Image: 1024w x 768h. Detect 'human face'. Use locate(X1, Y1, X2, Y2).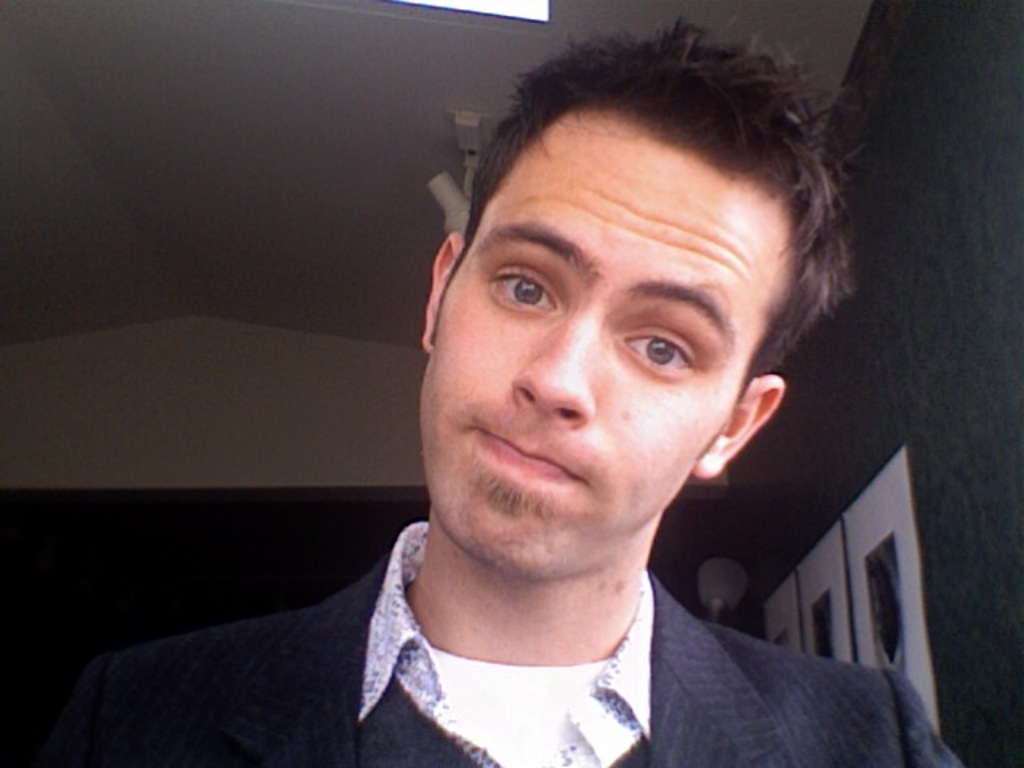
locate(416, 117, 798, 581).
